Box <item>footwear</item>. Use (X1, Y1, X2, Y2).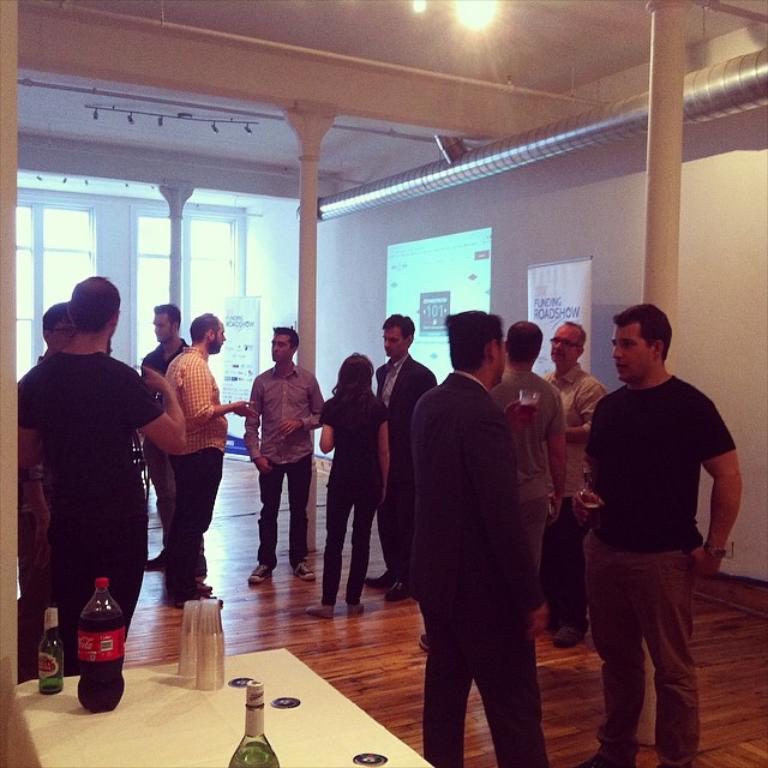
(194, 577, 215, 600).
